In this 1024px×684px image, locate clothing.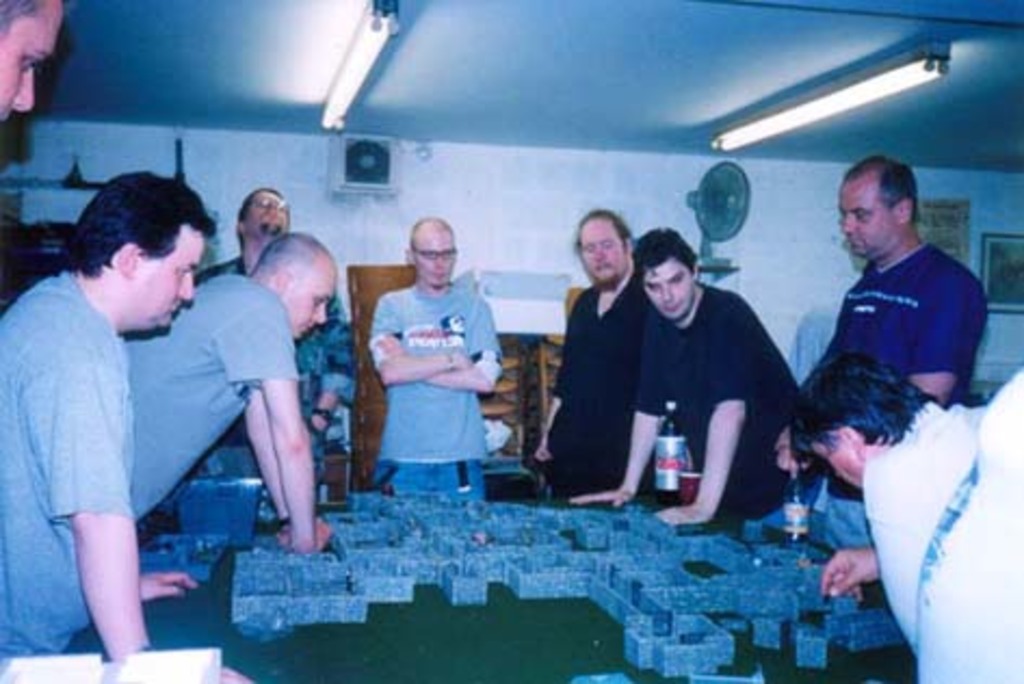
Bounding box: BBox(552, 284, 645, 494).
